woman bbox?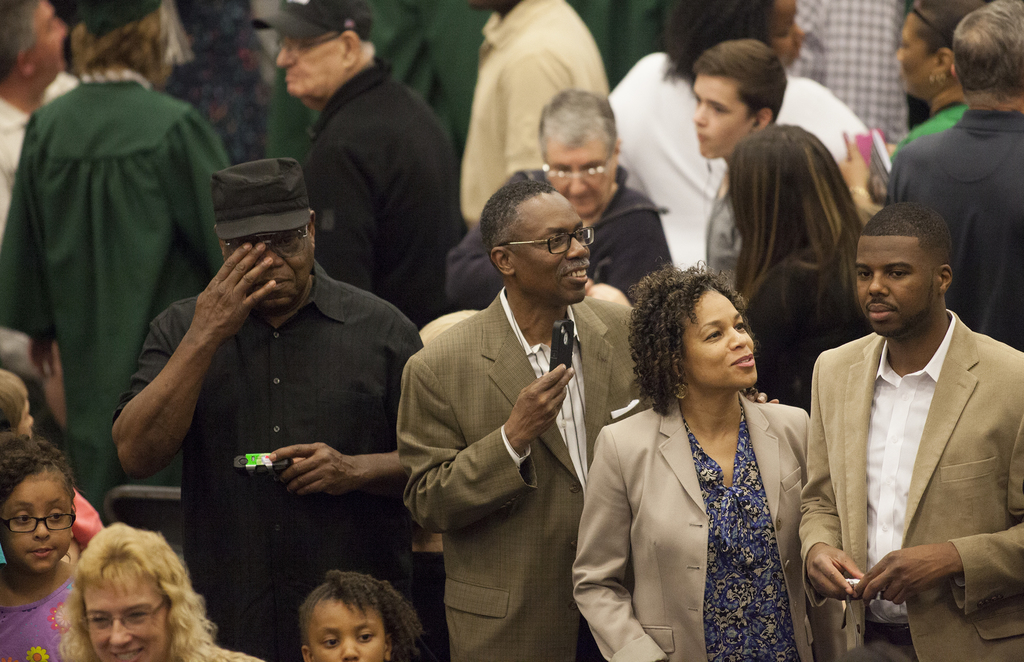
<region>729, 127, 862, 407</region>
